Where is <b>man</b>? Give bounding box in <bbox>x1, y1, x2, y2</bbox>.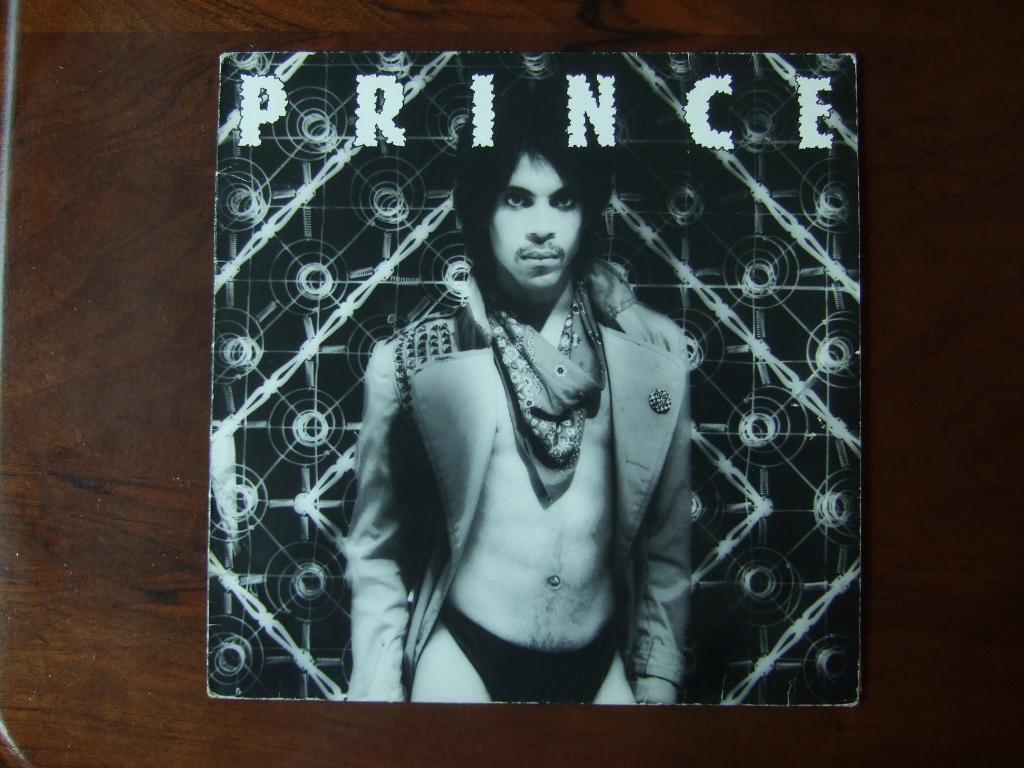
<bbox>347, 70, 711, 710</bbox>.
